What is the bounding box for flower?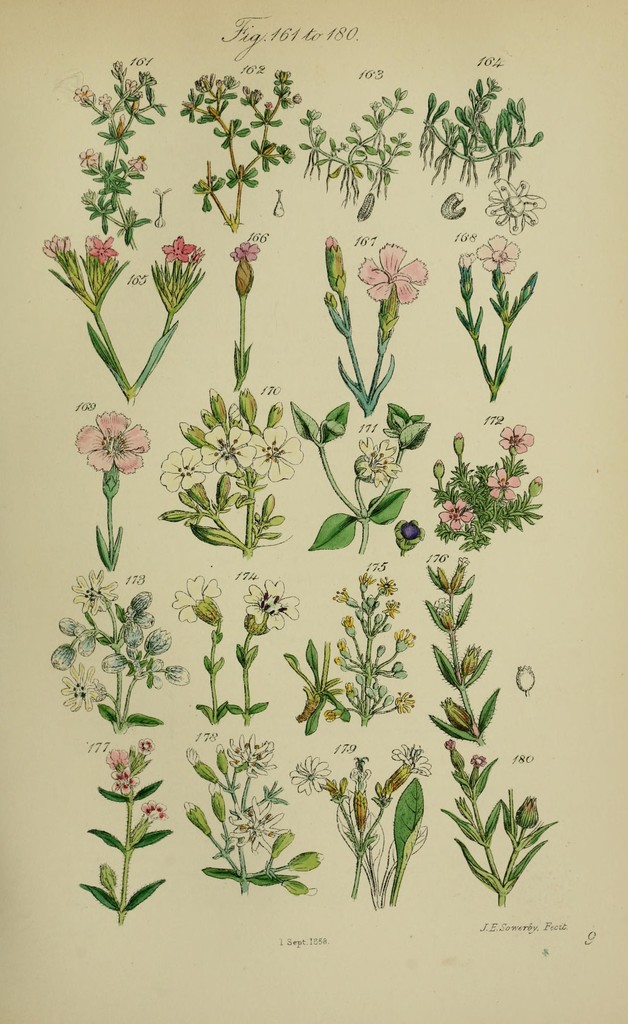
[left=84, top=235, right=118, bottom=266].
